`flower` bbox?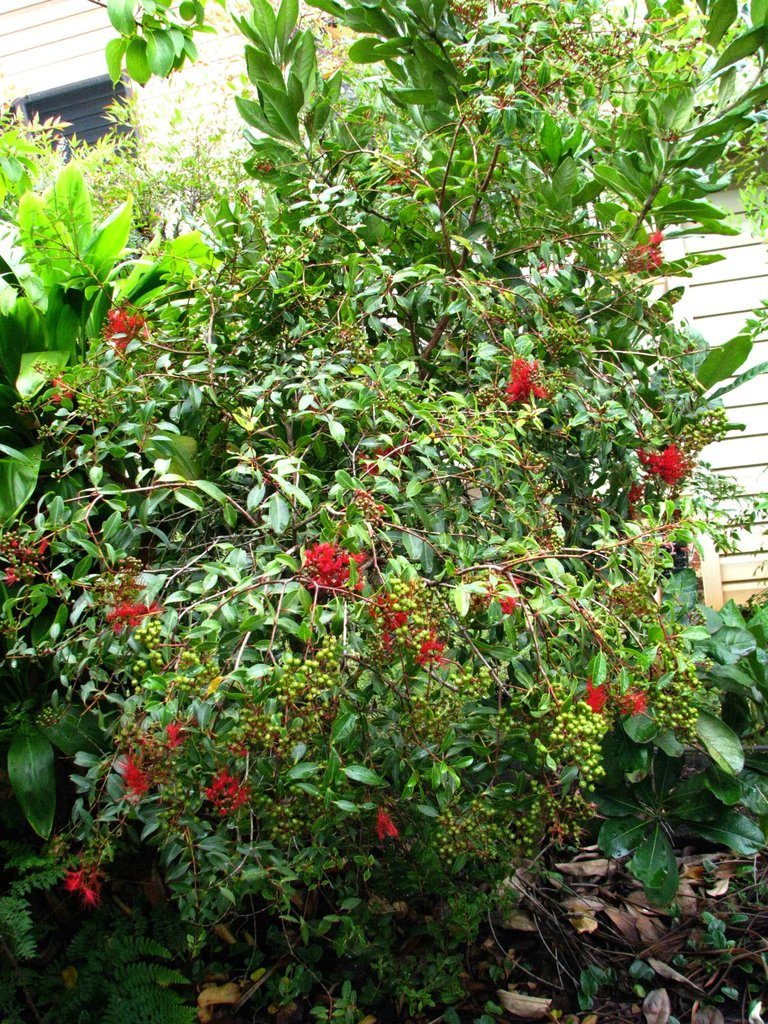
[x1=298, y1=543, x2=371, y2=598]
